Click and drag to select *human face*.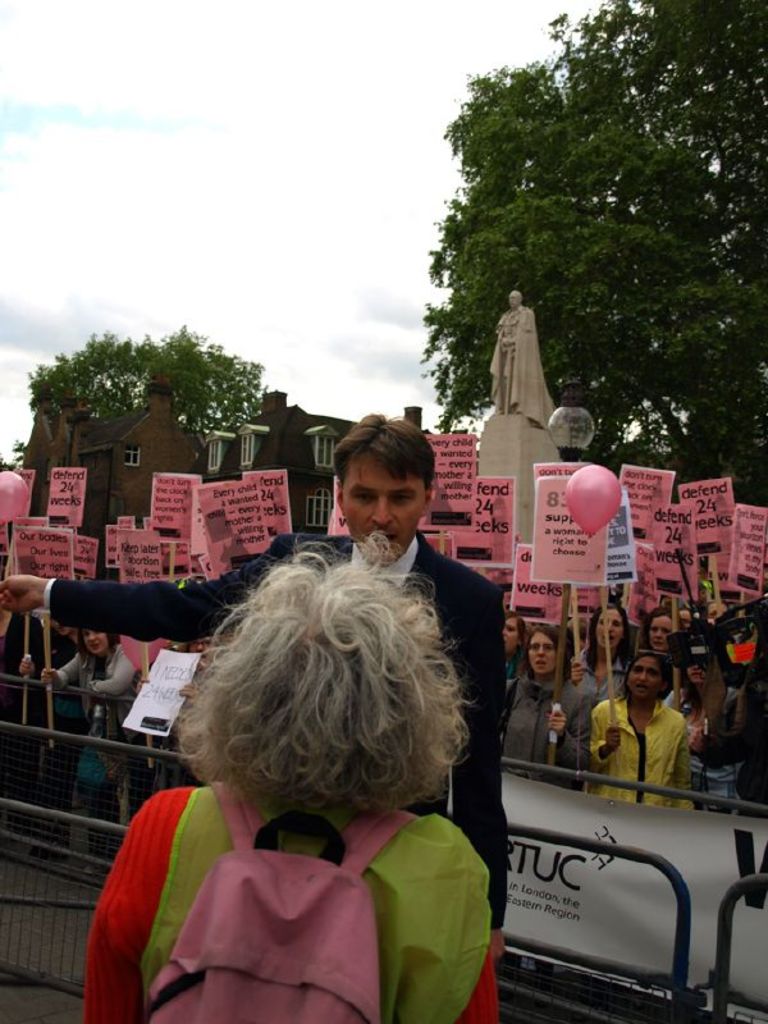
Selection: Rect(646, 613, 673, 648).
